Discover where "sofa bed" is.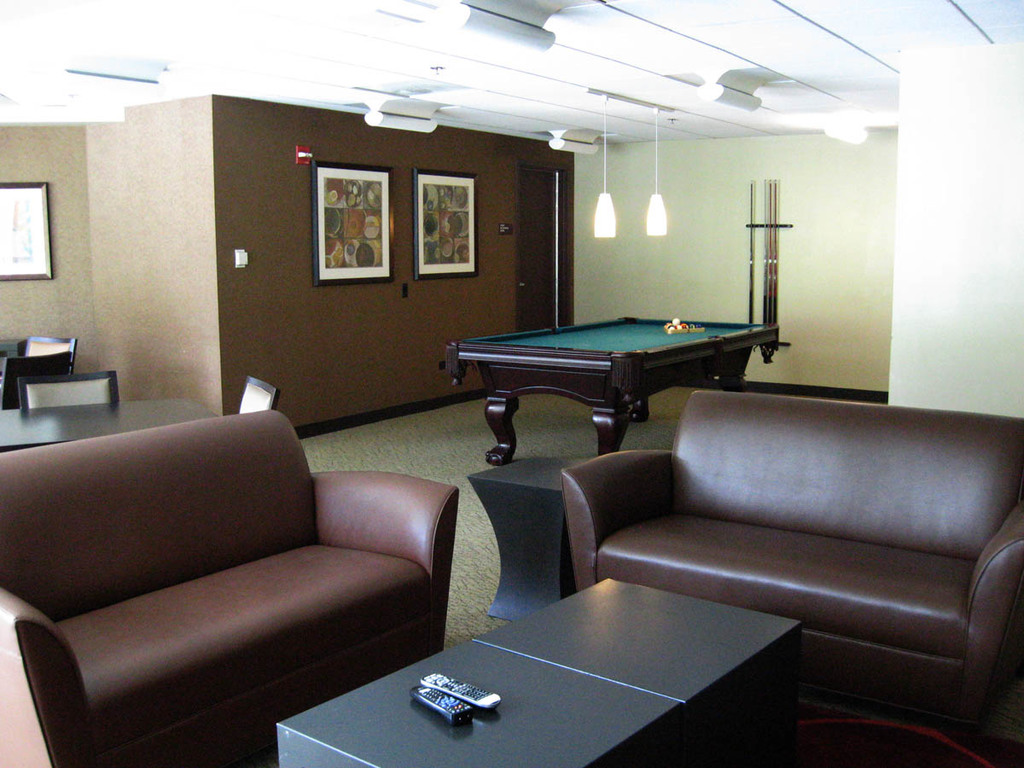
Discovered at (x1=0, y1=410, x2=457, y2=767).
